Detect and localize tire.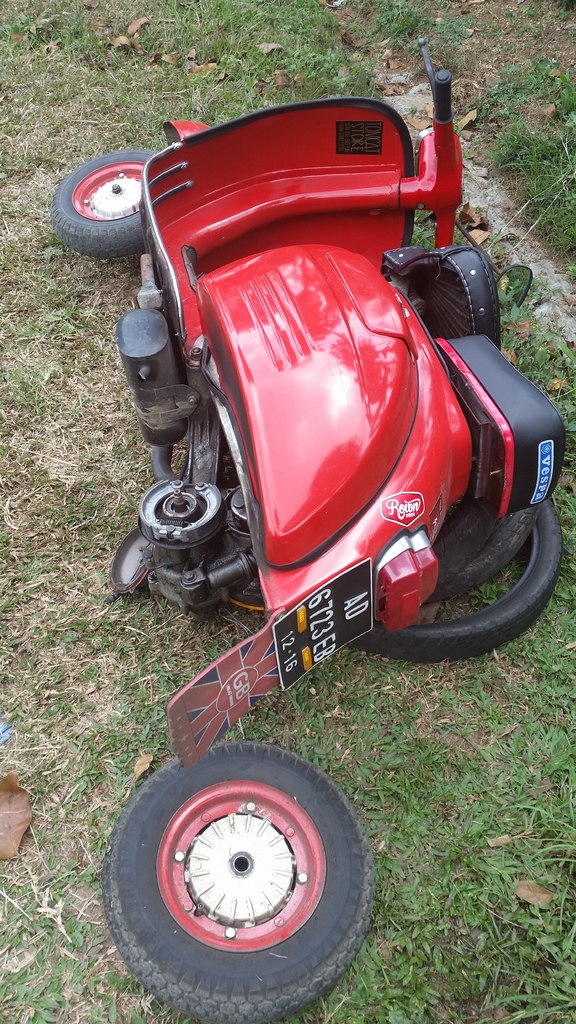
Localized at [349, 499, 562, 653].
